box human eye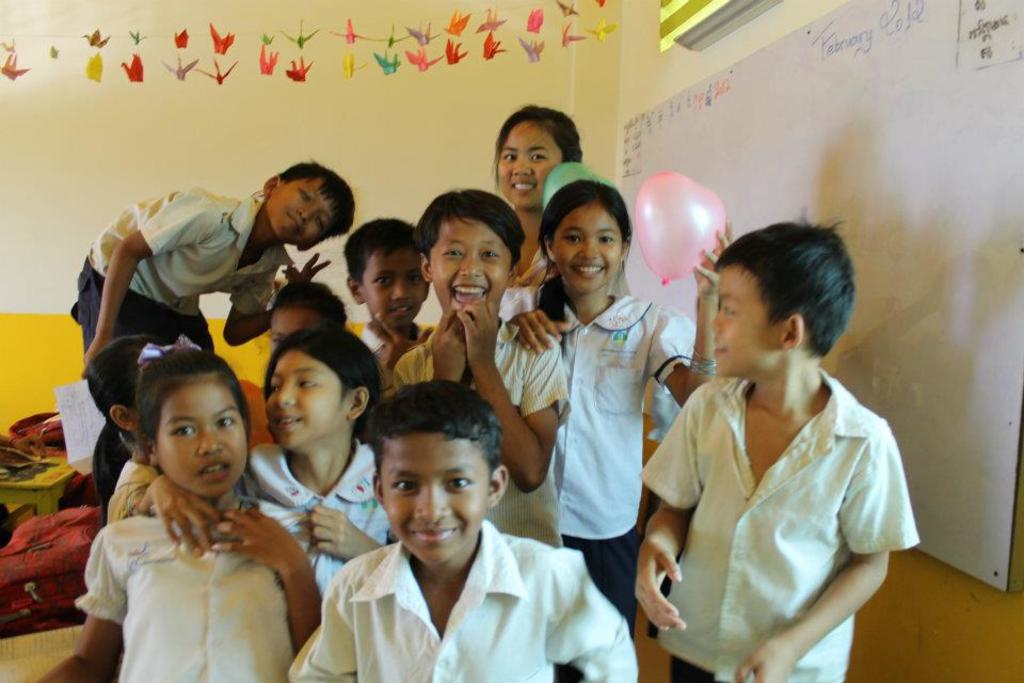
bbox=(501, 154, 517, 164)
